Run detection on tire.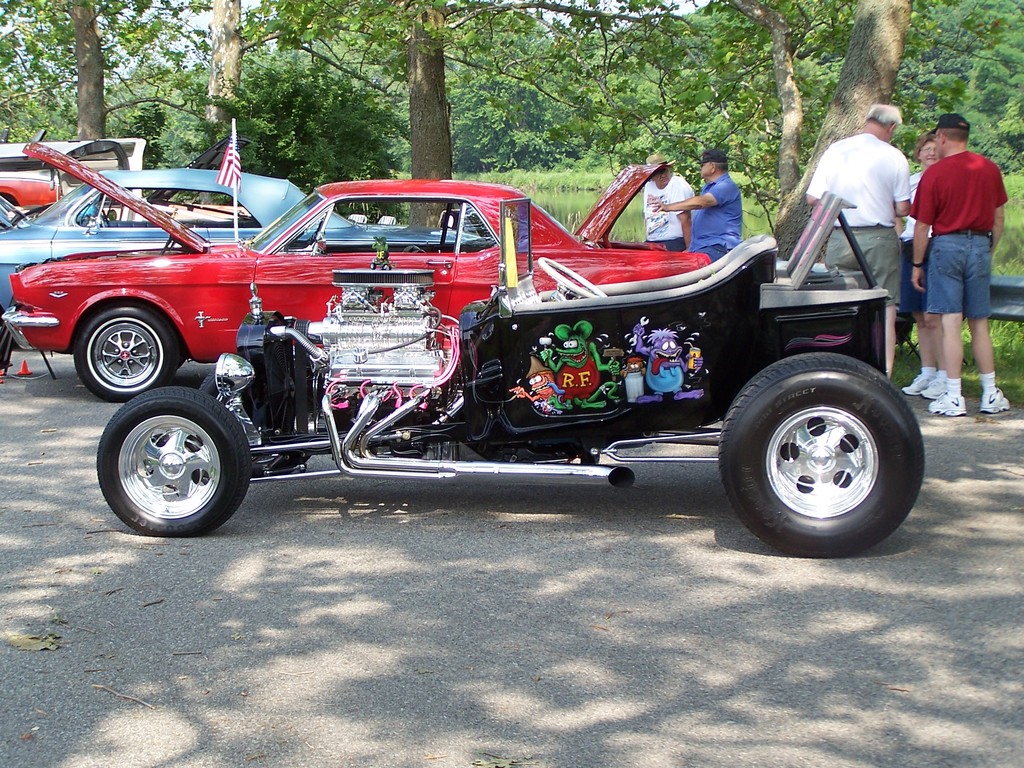
Result: x1=74 y1=305 x2=179 y2=399.
